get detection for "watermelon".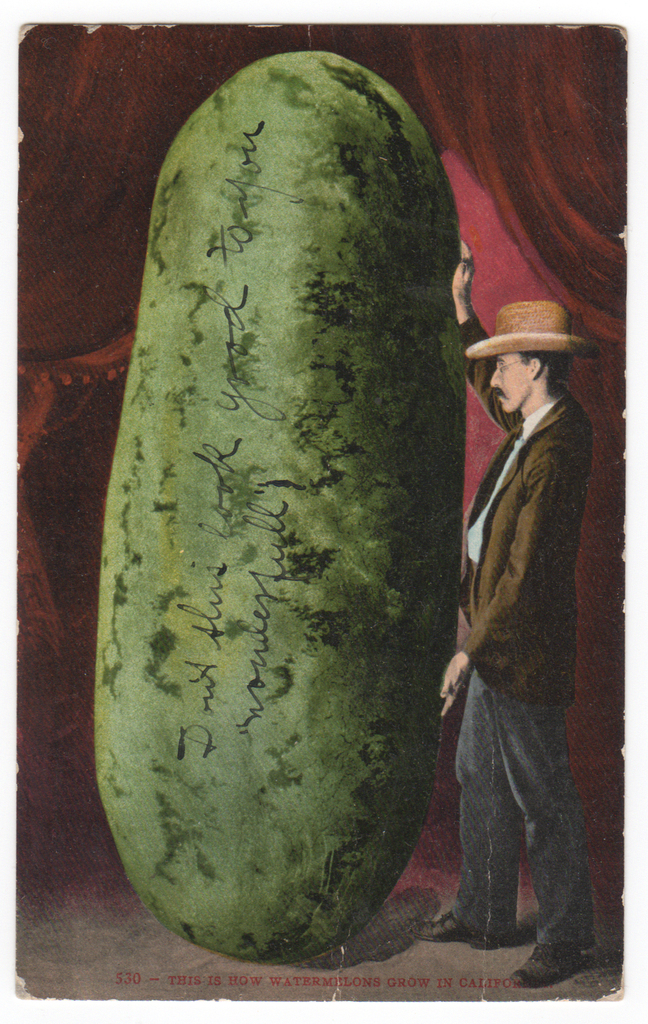
Detection: select_region(95, 52, 459, 964).
